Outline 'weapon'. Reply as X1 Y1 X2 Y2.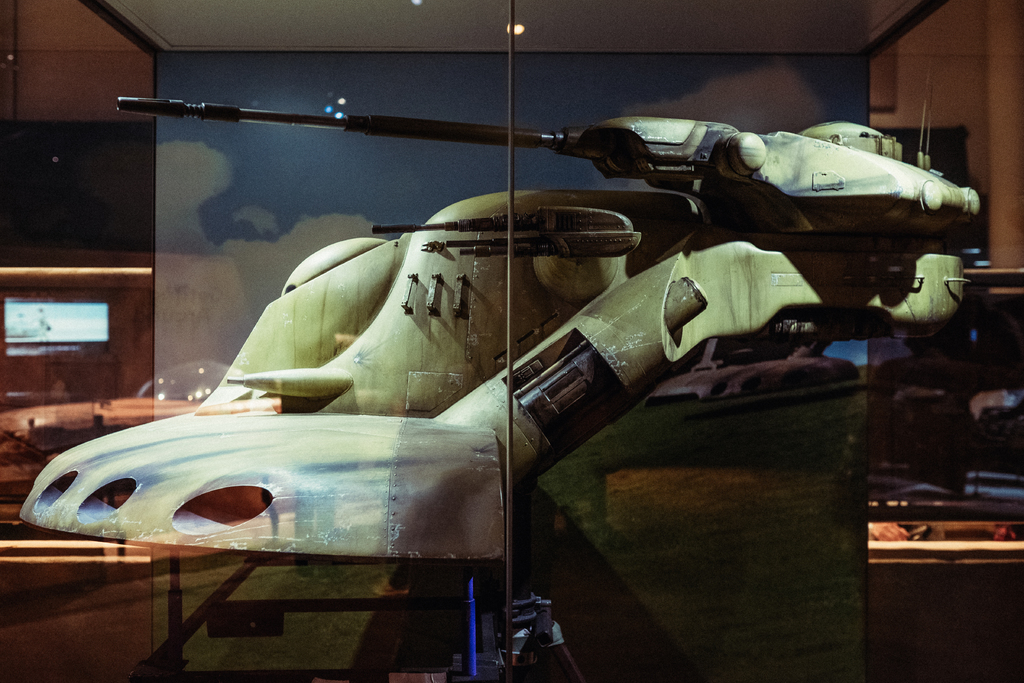
114 89 984 240.
